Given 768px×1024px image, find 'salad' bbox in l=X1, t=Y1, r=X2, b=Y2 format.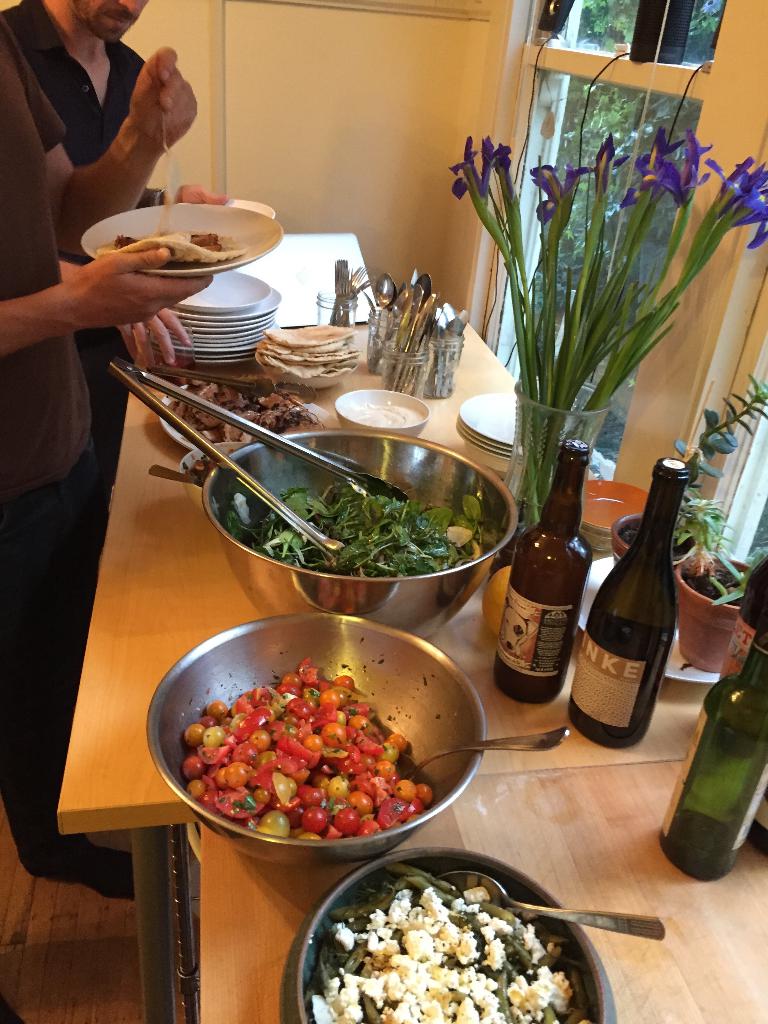
l=309, t=884, r=596, b=1023.
